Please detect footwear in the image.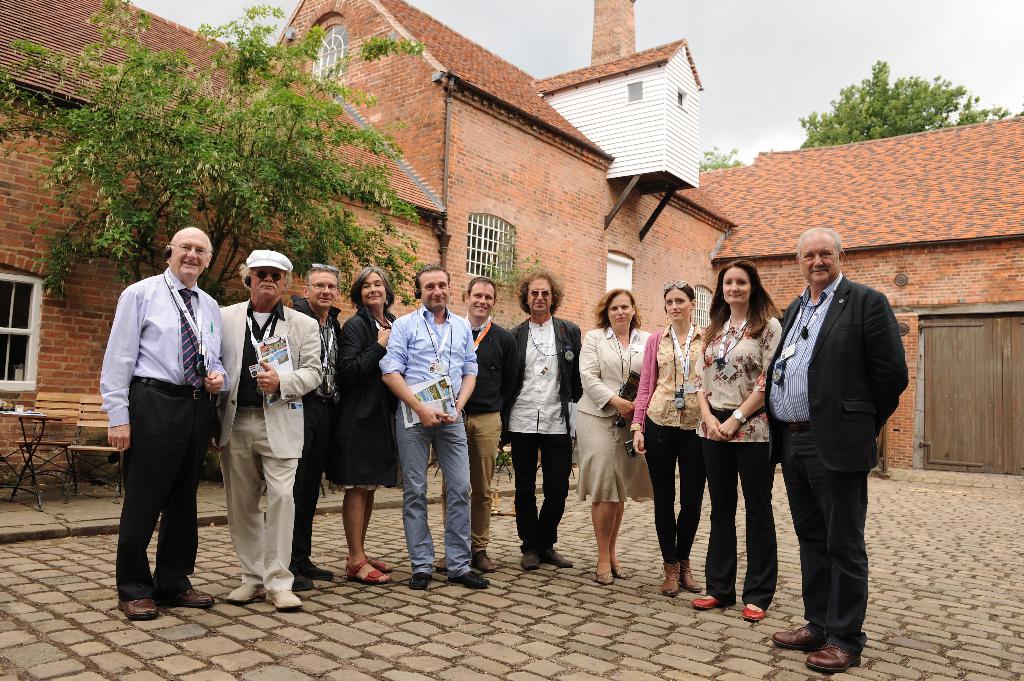
x1=691, y1=592, x2=722, y2=611.
